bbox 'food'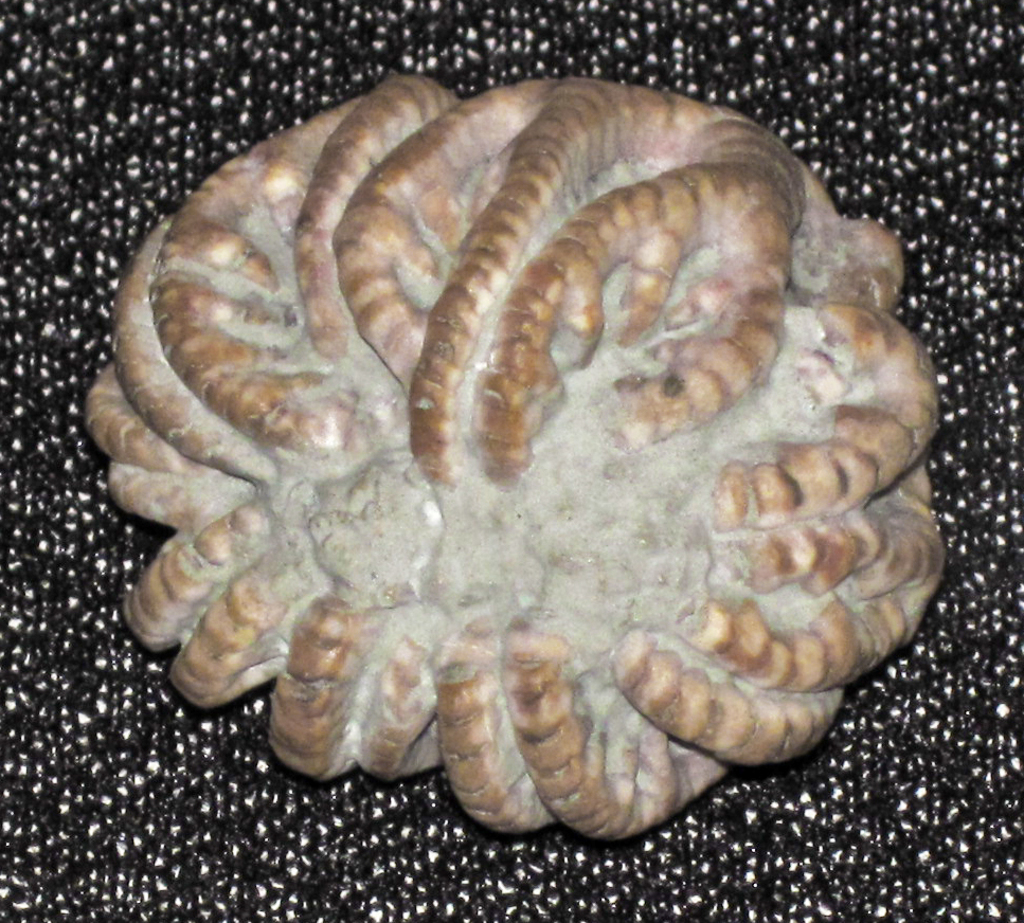
<box>84,73,953,847</box>
